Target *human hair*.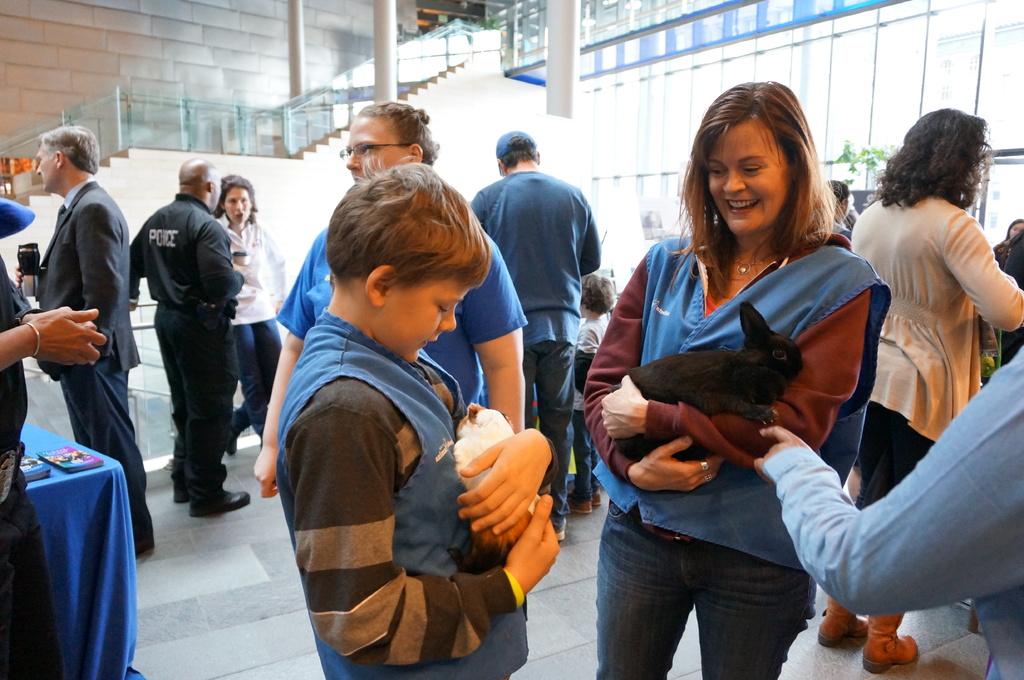
Target region: box(1004, 221, 1023, 238).
